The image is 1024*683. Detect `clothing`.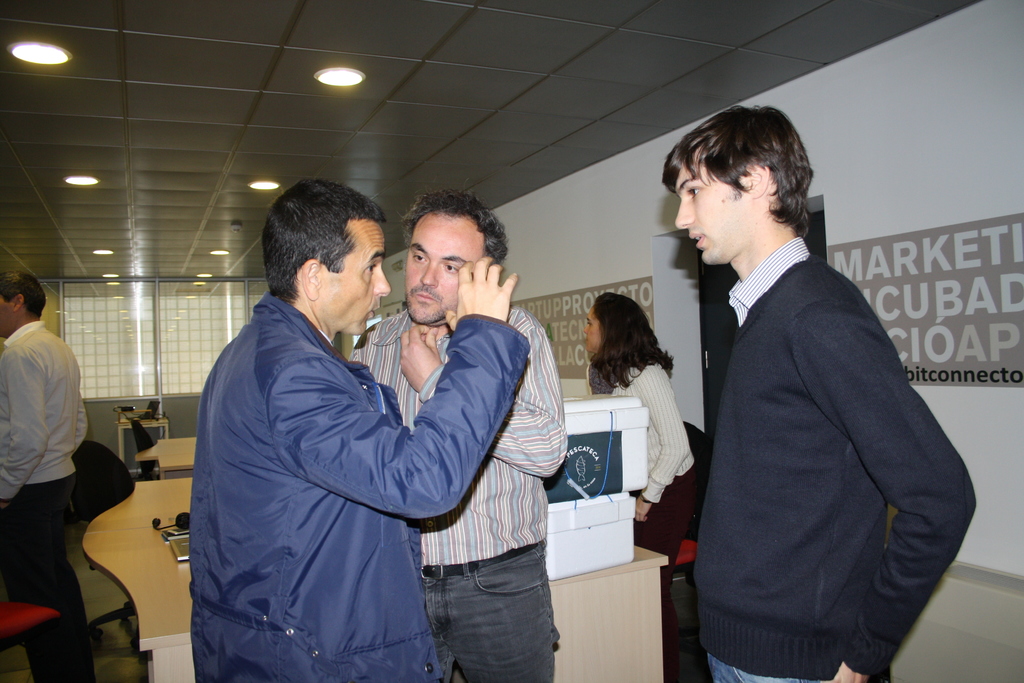
Detection: [707, 652, 794, 682].
